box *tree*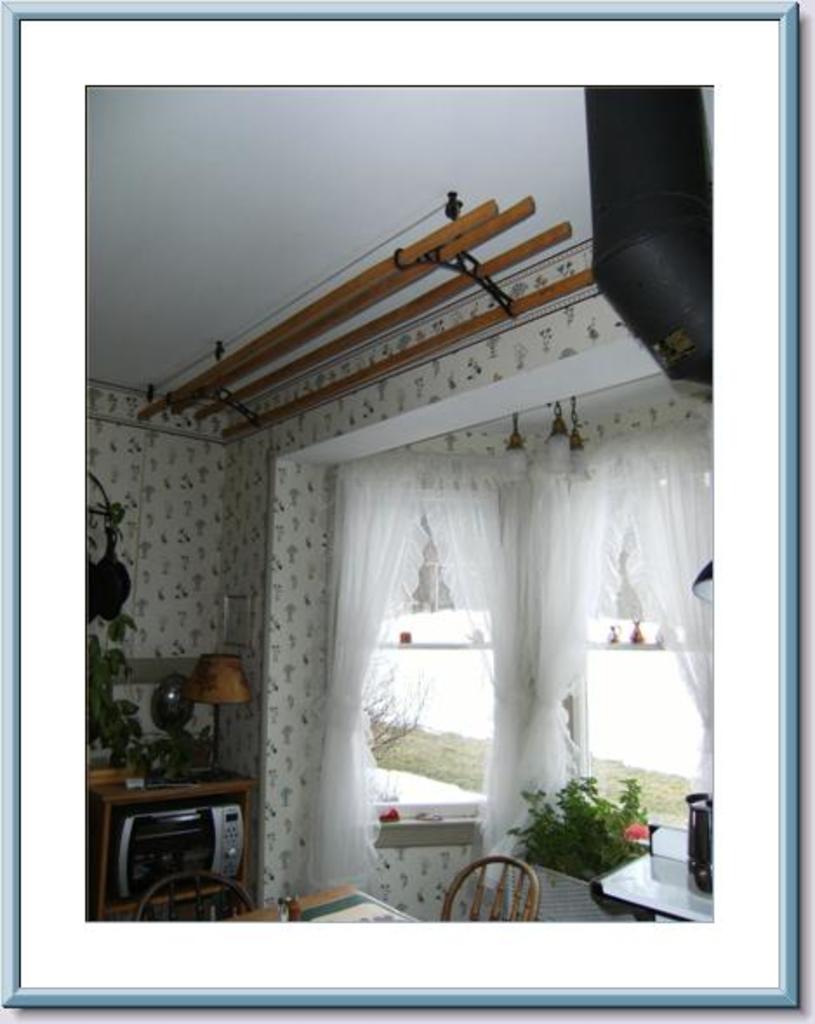
{"left": 506, "top": 772, "right": 666, "bottom": 890}
